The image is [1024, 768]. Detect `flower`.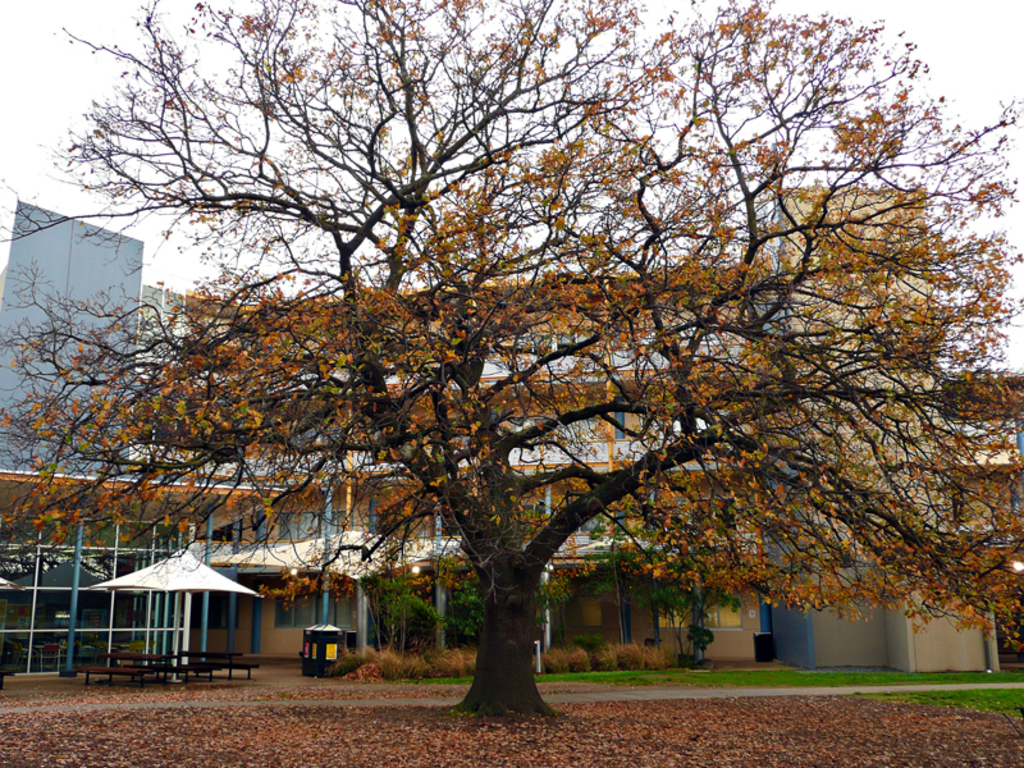
Detection: BBox(954, 599, 992, 635).
